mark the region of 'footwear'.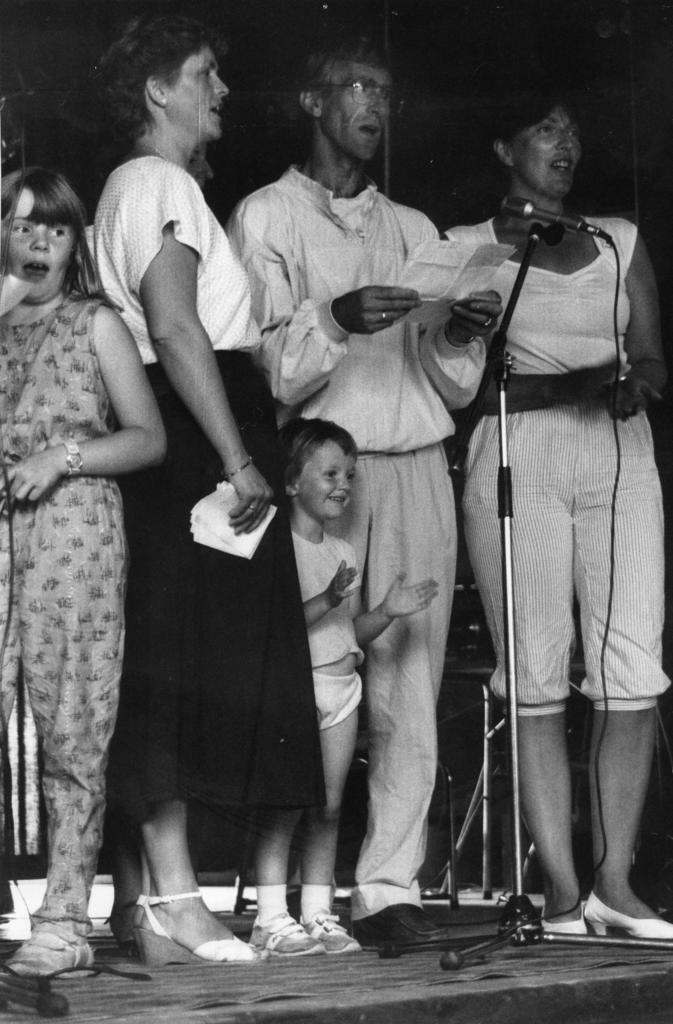
Region: (248,913,328,958).
